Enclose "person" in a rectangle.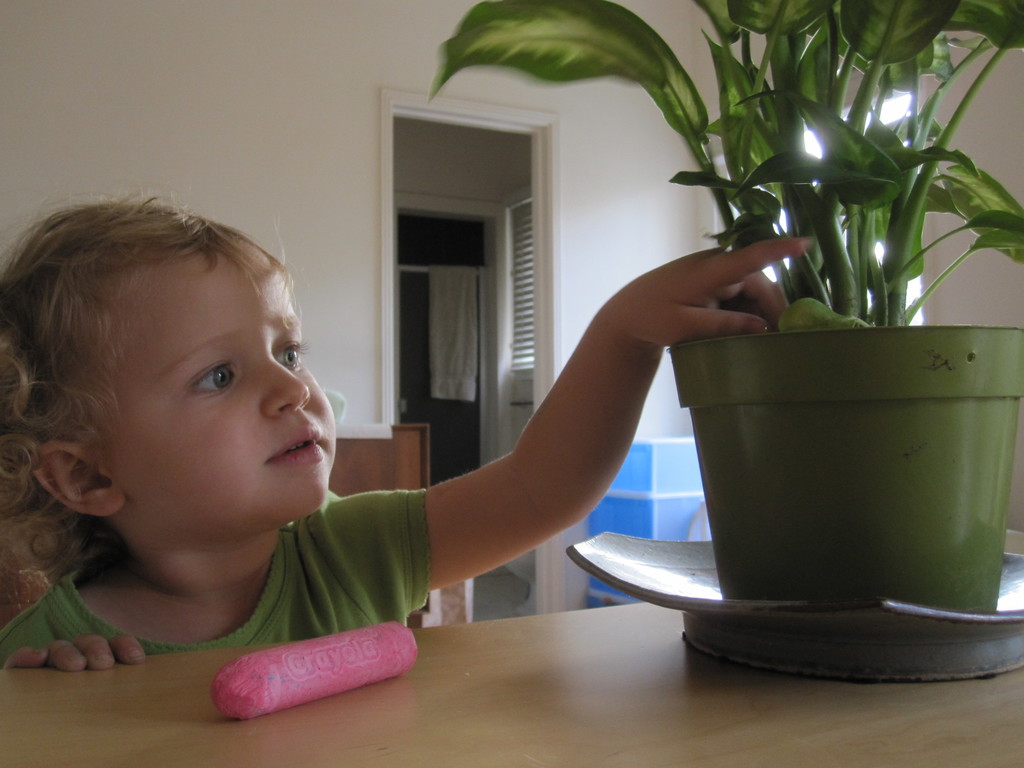
bbox(54, 193, 717, 713).
